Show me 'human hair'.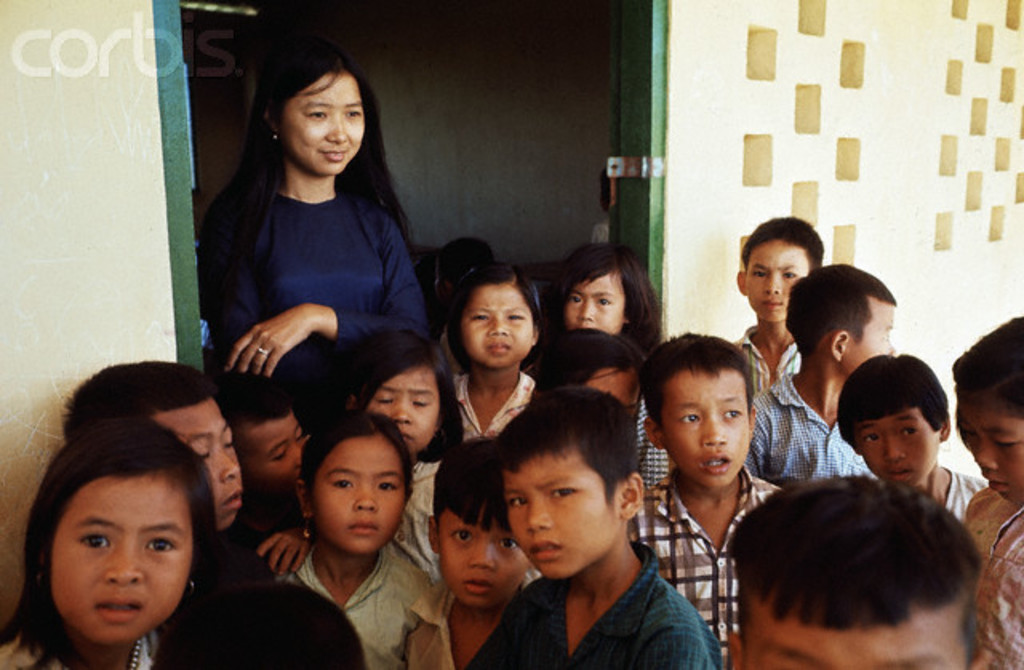
'human hair' is here: [left=232, top=48, right=434, bottom=299].
